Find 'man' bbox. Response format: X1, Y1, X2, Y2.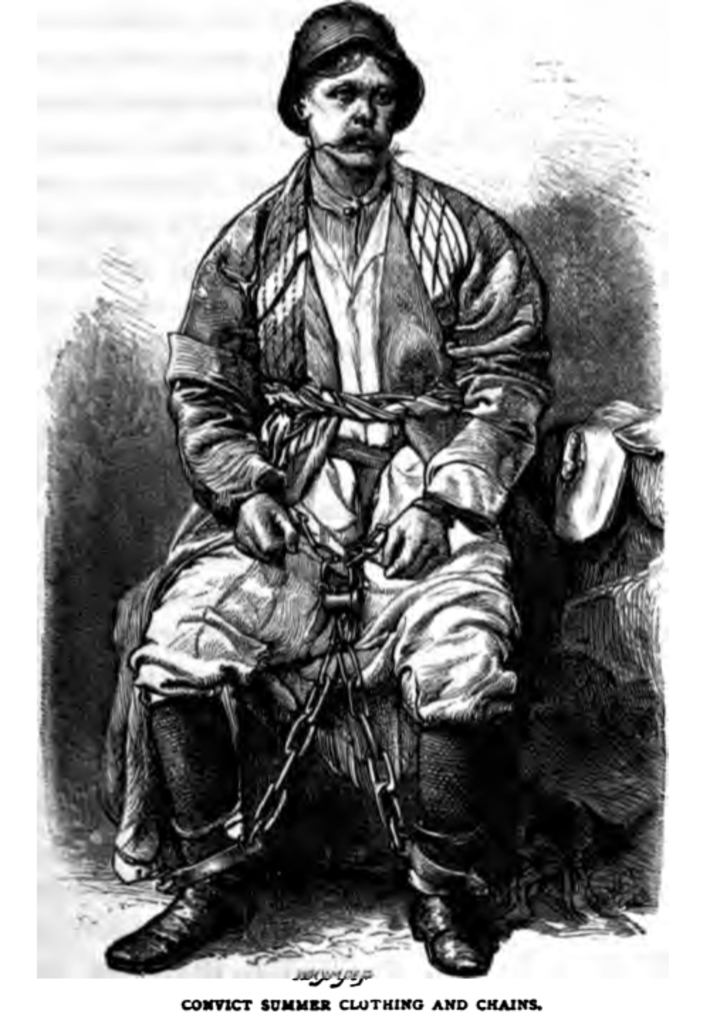
125, 6, 628, 943.
